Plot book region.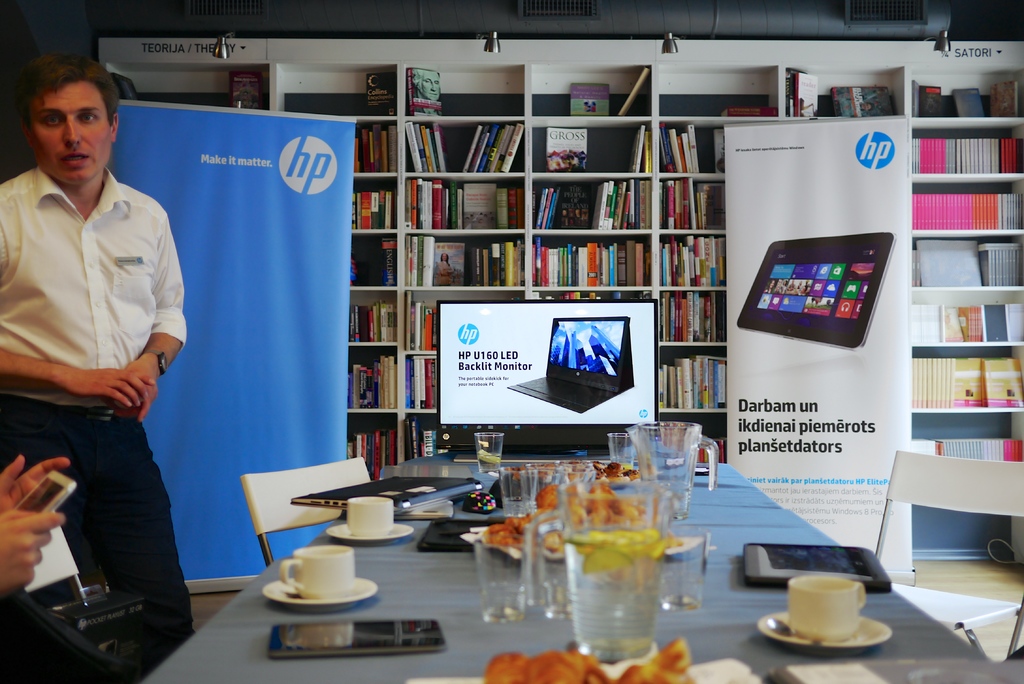
Plotted at box(911, 246, 925, 290).
